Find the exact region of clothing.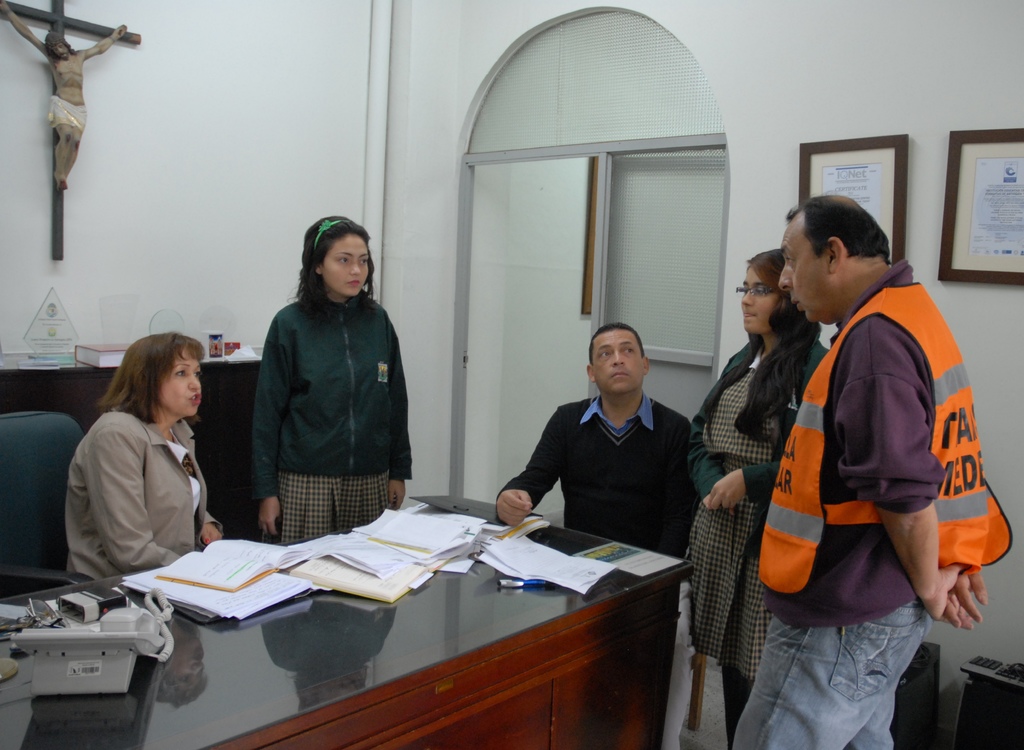
Exact region: {"left": 499, "top": 388, "right": 700, "bottom": 555}.
